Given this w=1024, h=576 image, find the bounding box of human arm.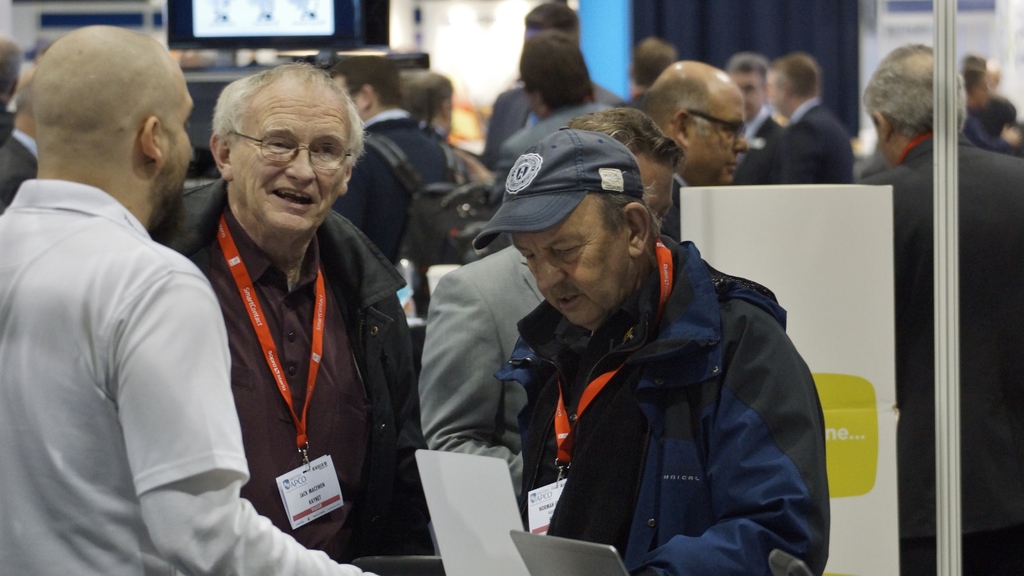
[409,269,510,462].
